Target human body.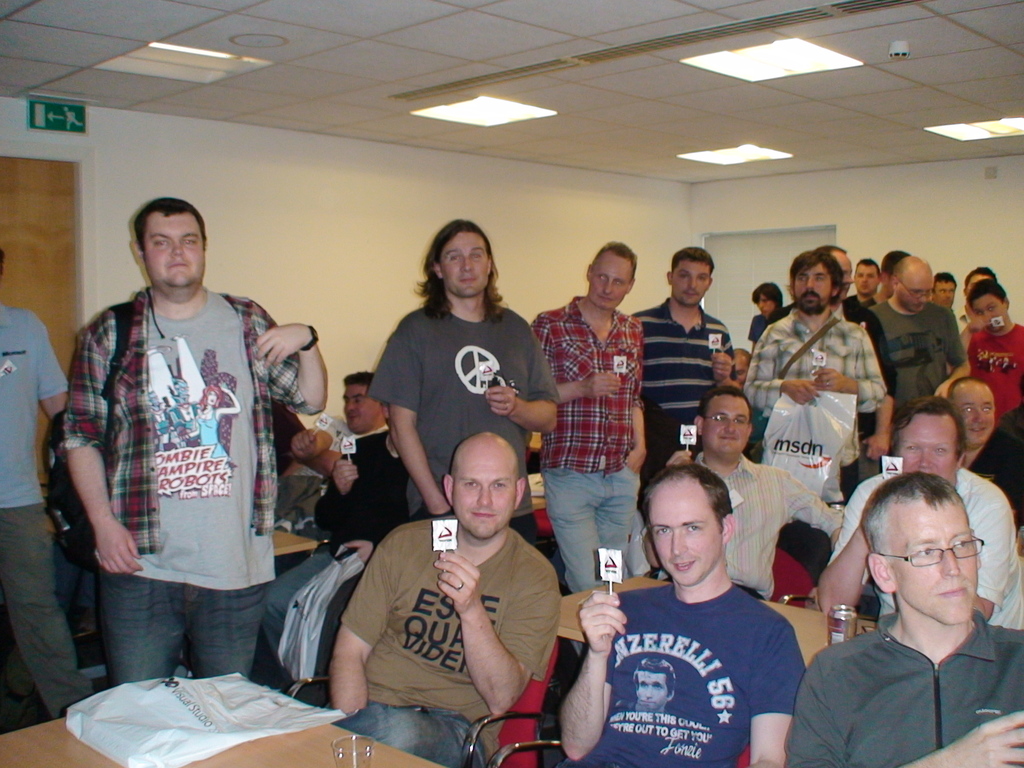
Target region: detection(779, 602, 1023, 767).
